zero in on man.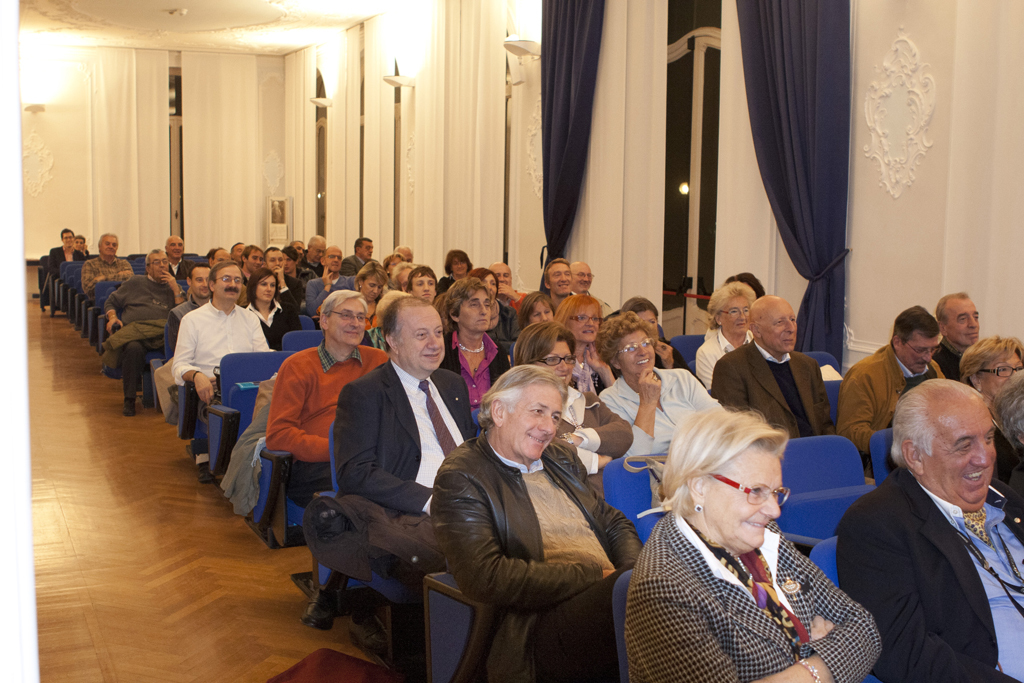
Zeroed in: {"x1": 576, "y1": 259, "x2": 614, "y2": 315}.
